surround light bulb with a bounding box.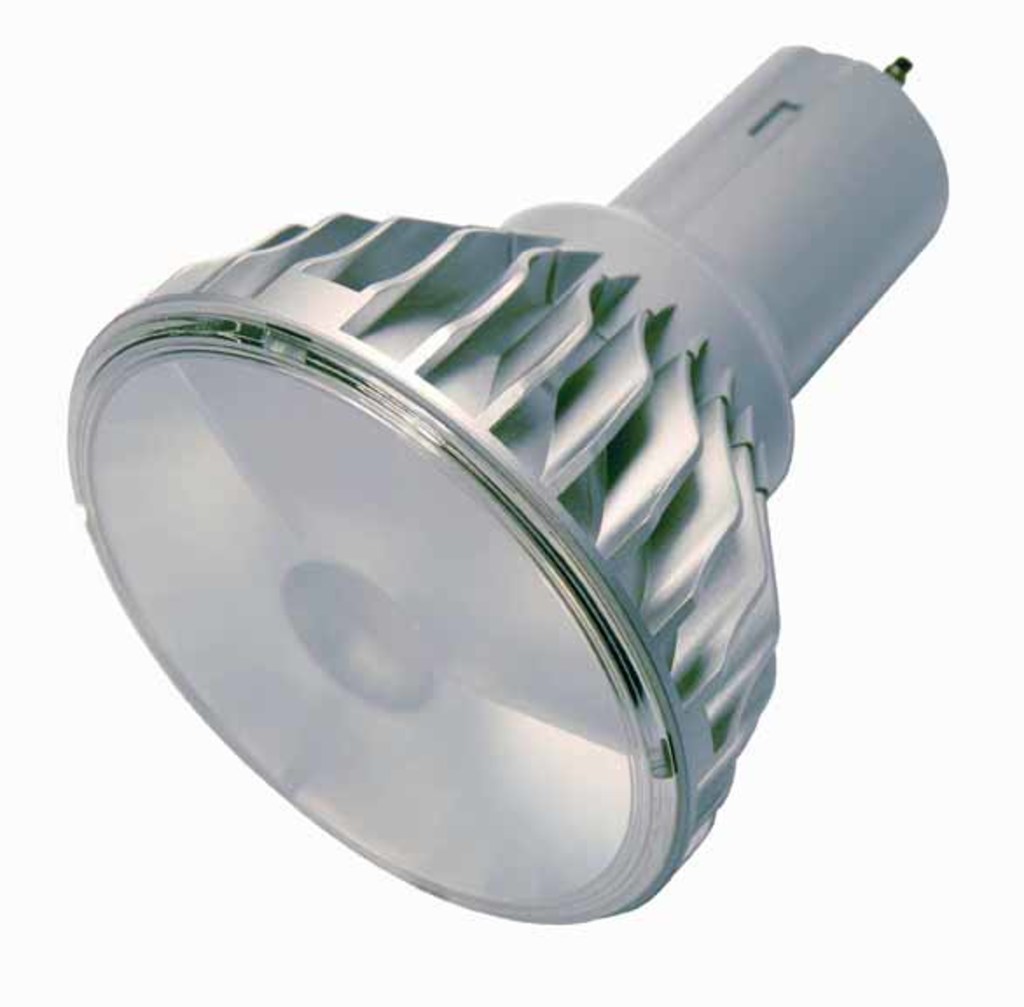
[left=68, top=44, right=949, bottom=925].
